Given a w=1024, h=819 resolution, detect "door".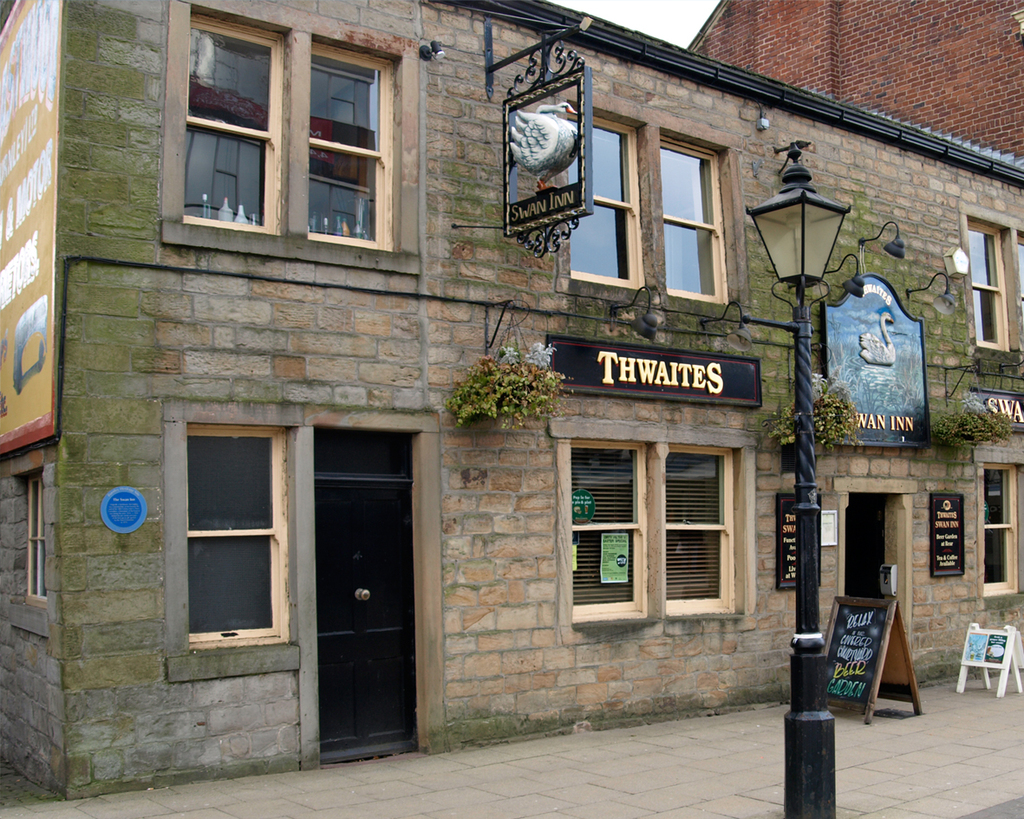
region(284, 420, 412, 775).
